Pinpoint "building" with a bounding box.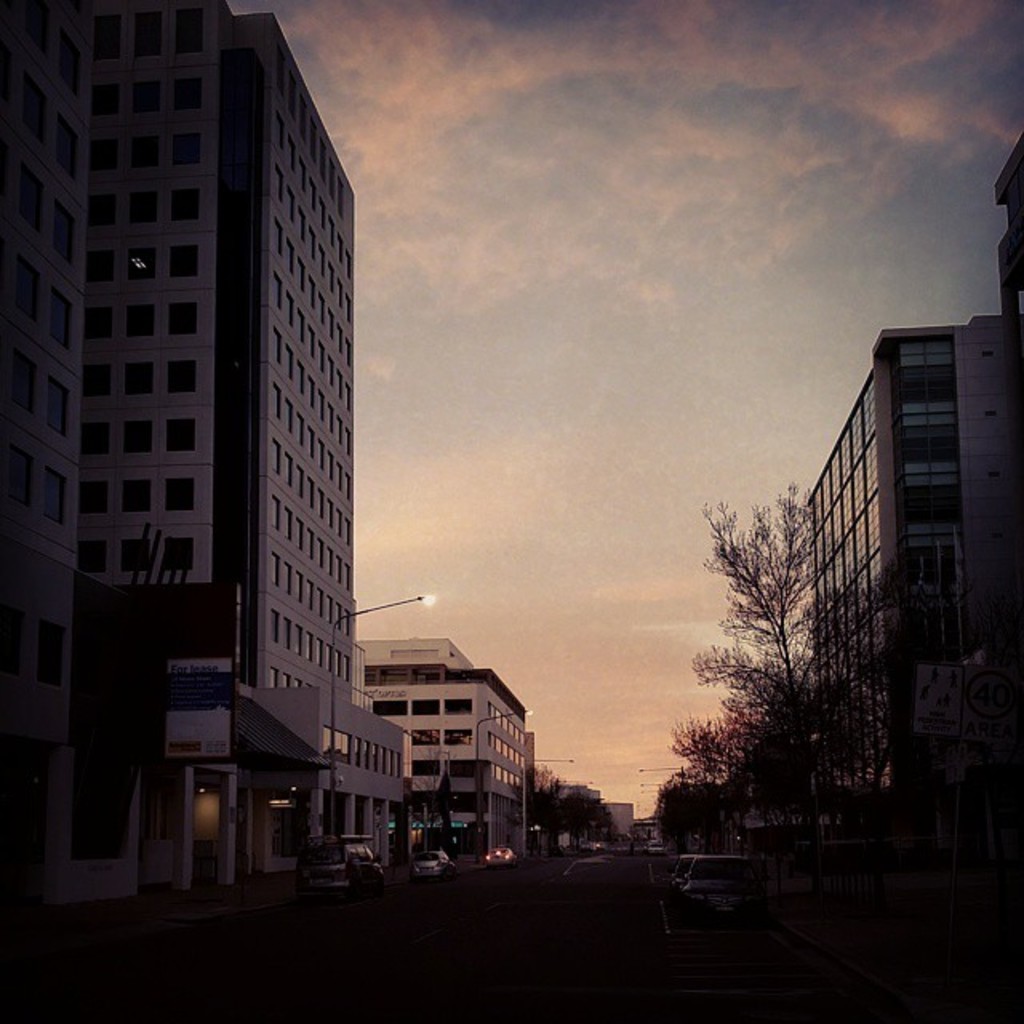
x1=802, y1=141, x2=1022, y2=853.
